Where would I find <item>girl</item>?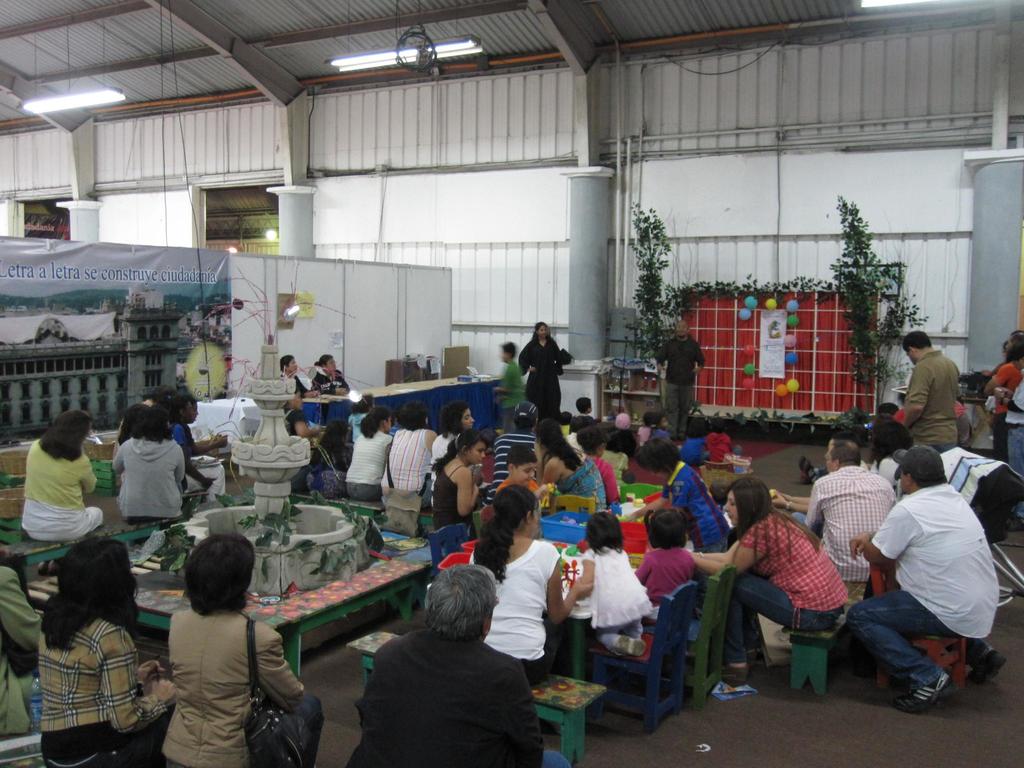
At 39/538/177/767.
